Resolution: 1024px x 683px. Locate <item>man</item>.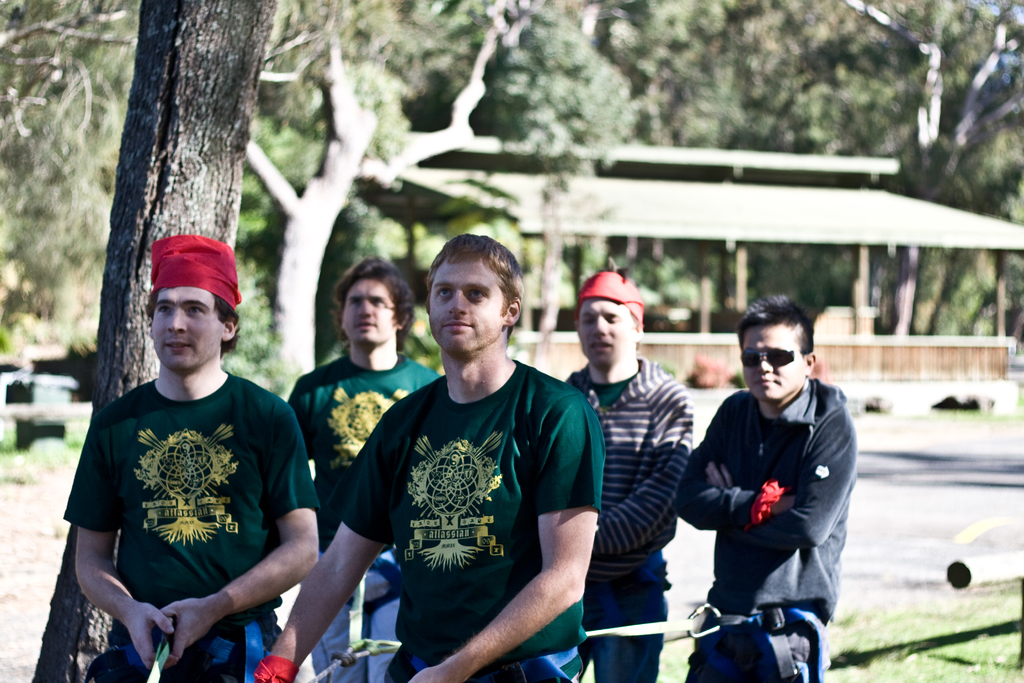
box=[248, 229, 607, 682].
